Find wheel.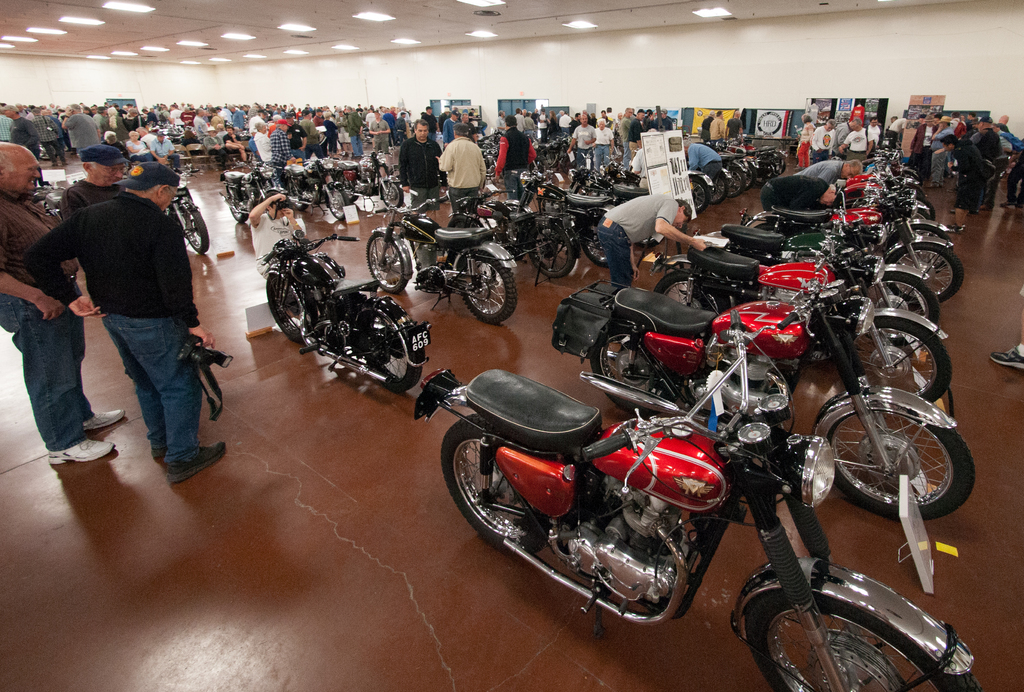
852 316 952 403.
